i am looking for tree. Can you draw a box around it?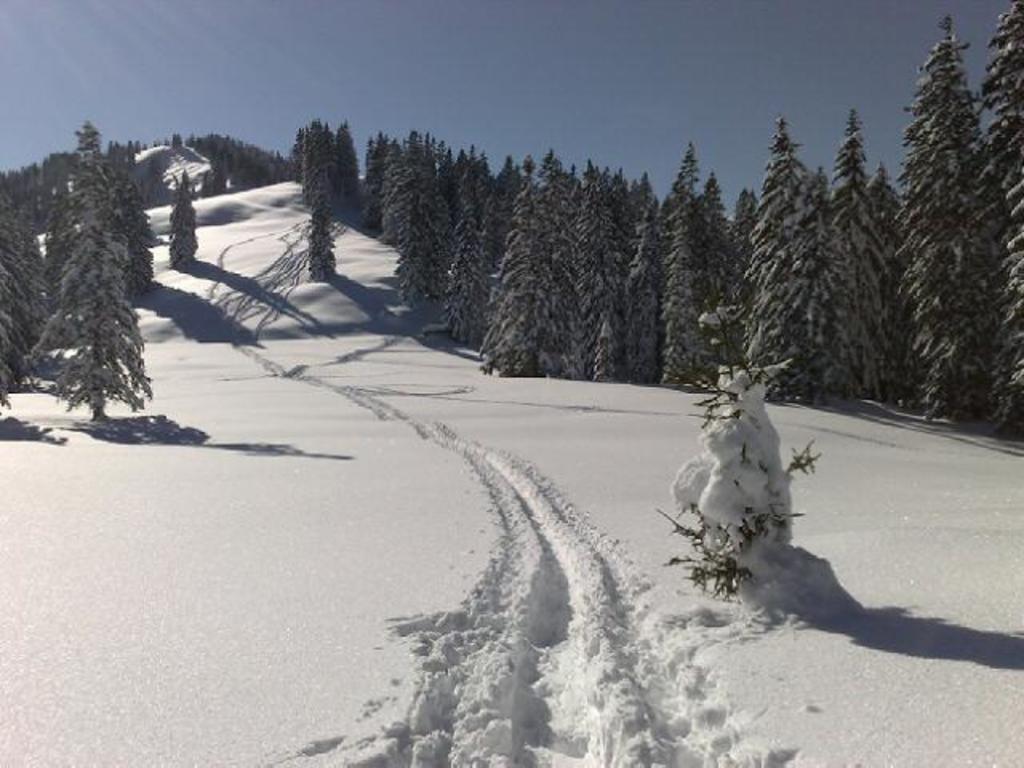
Sure, the bounding box is pyautogui.locateOnScreen(286, 114, 394, 254).
